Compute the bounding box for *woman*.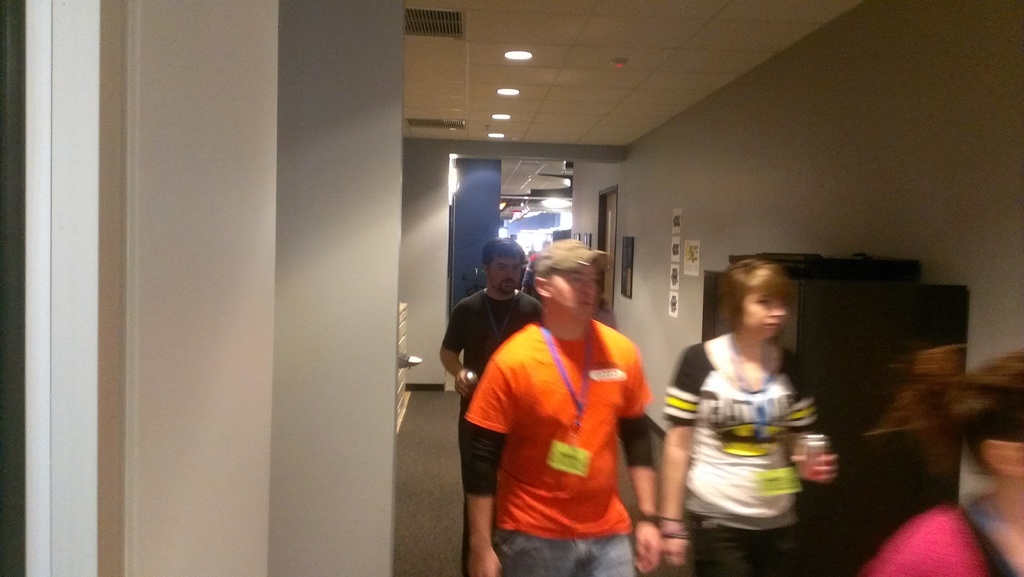
x1=861 y1=339 x2=1023 y2=576.
